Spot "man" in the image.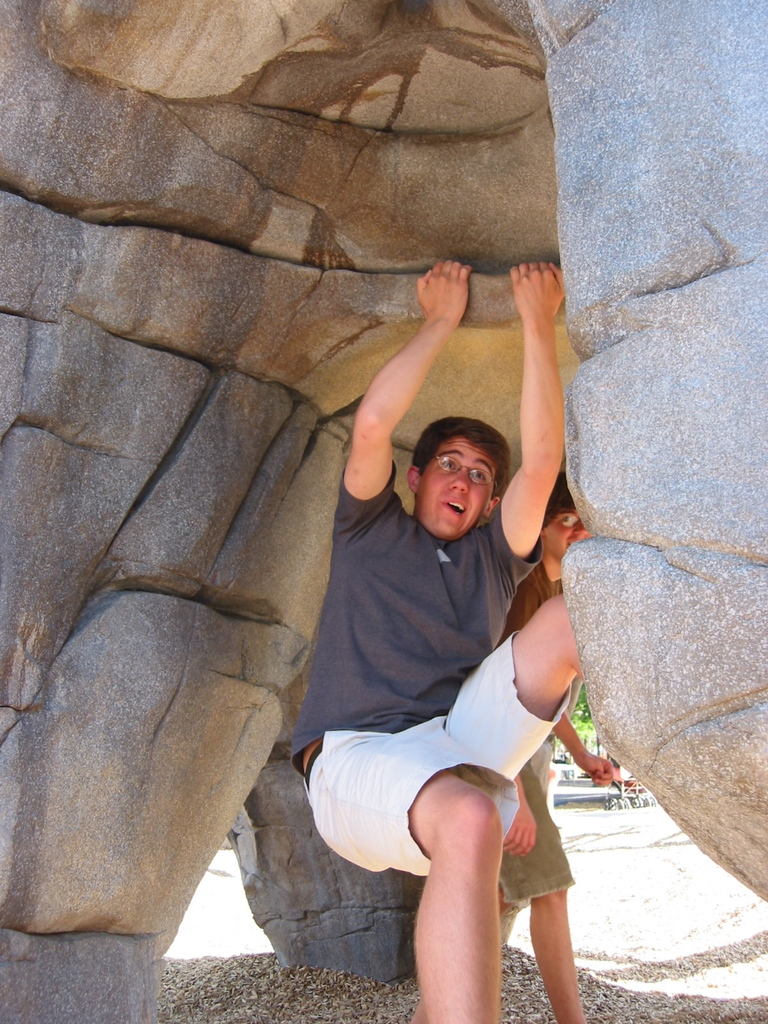
"man" found at [x1=284, y1=255, x2=566, y2=1023].
